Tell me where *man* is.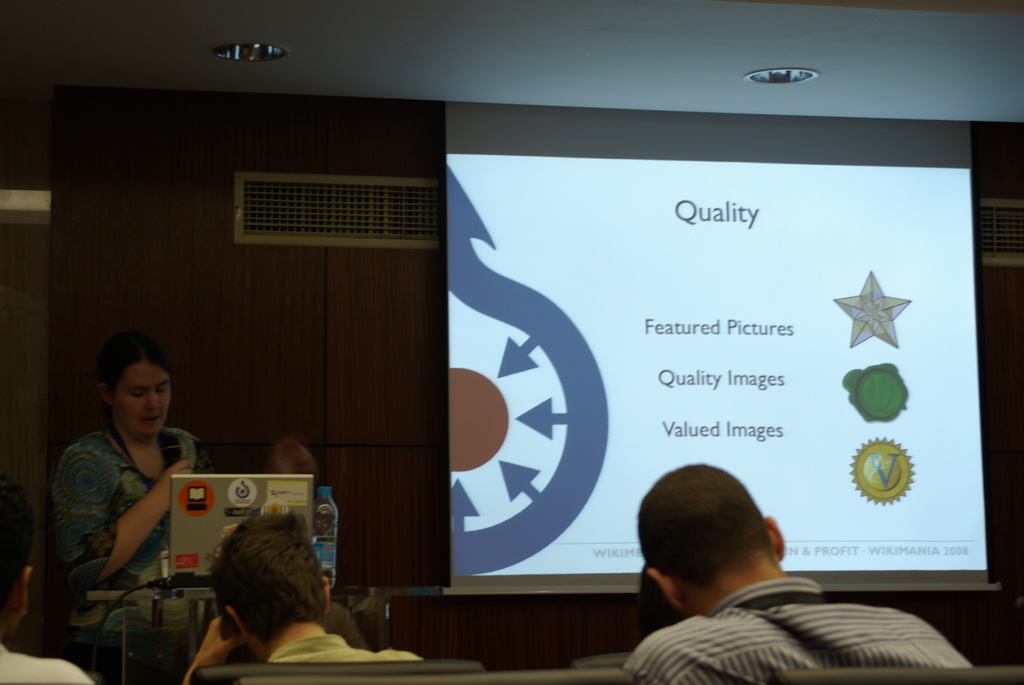
*man* is at bbox(586, 466, 919, 684).
